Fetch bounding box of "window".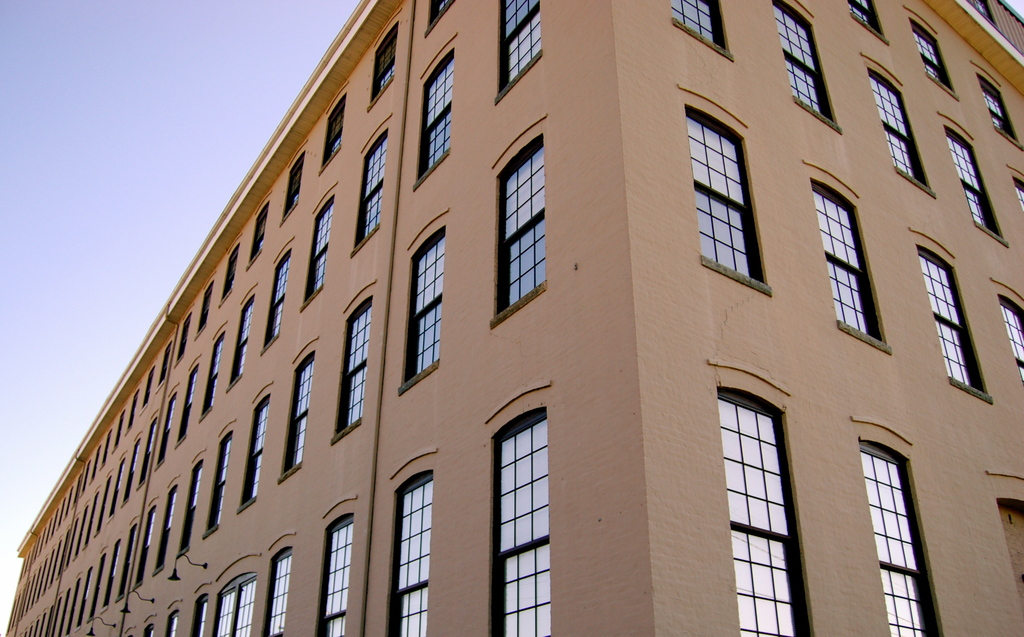
Bbox: [x1=156, y1=490, x2=176, y2=570].
